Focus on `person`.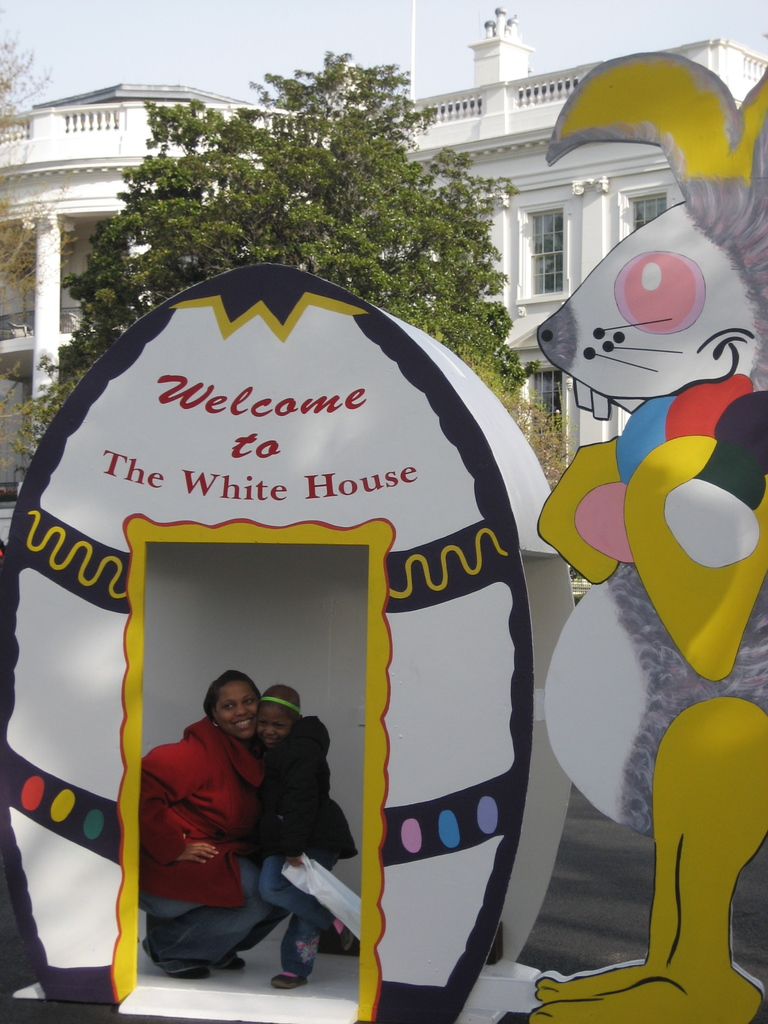
Focused at 244,685,360,982.
